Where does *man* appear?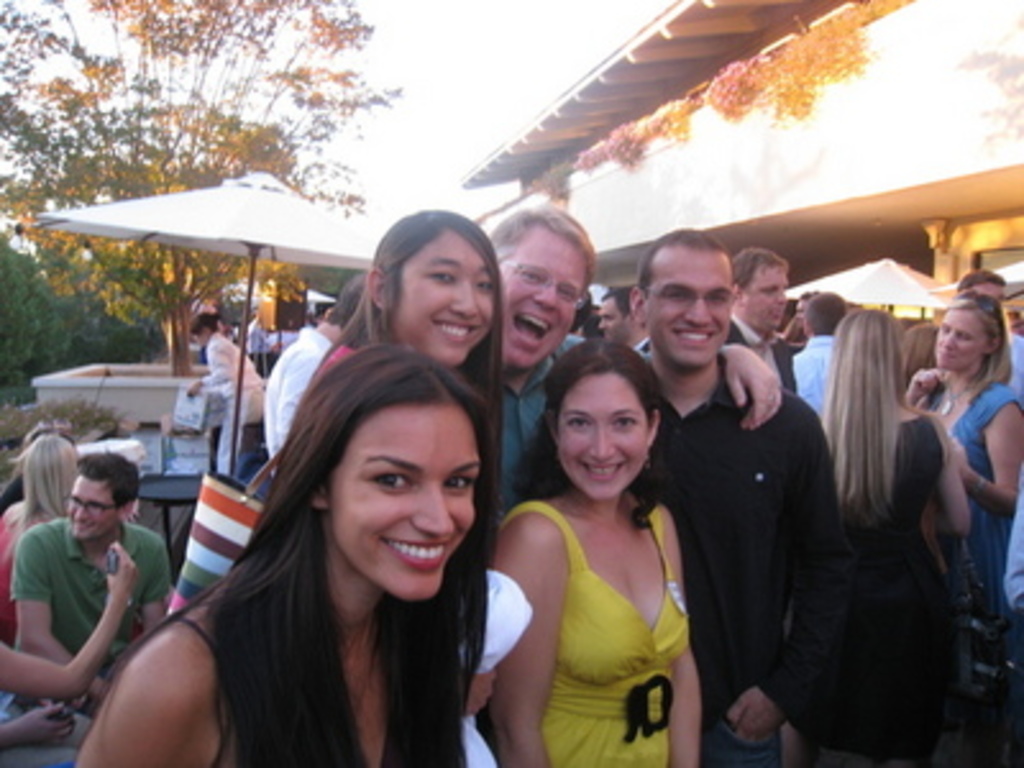
Appears at Rect(963, 266, 1021, 410).
